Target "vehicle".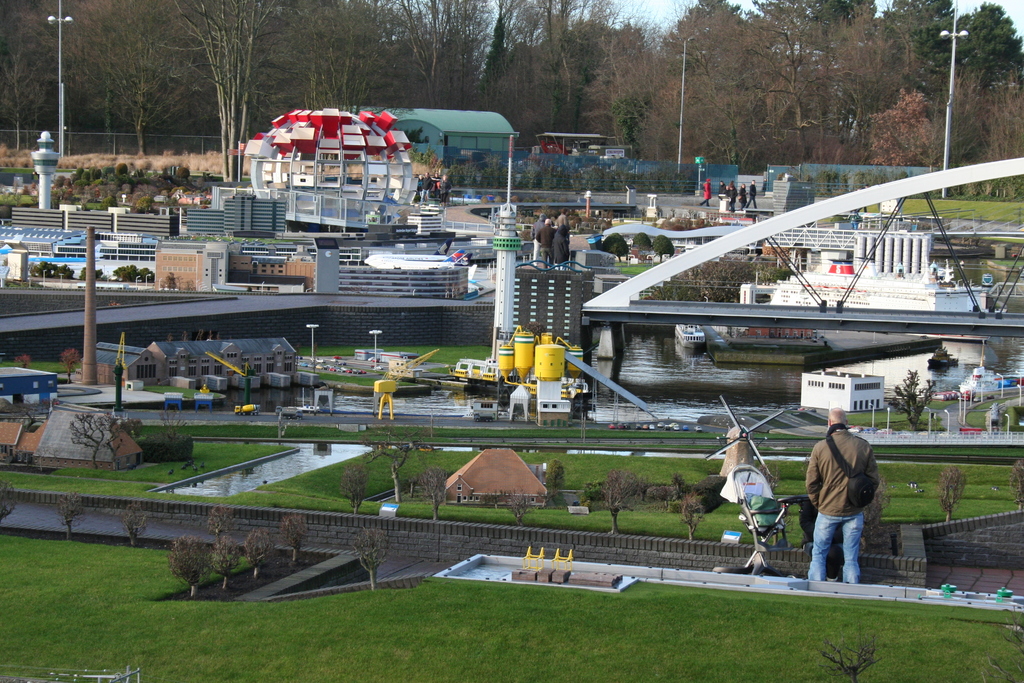
Target region: {"left": 677, "top": 322, "right": 706, "bottom": 348}.
